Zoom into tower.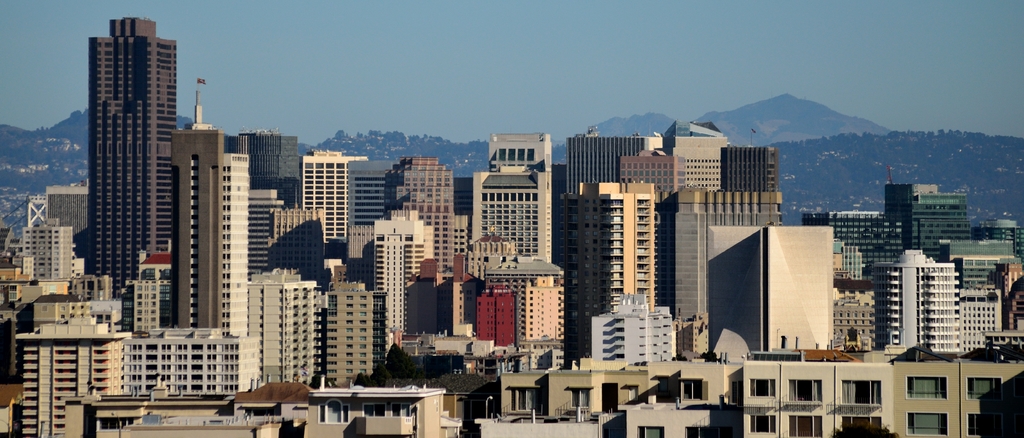
Zoom target: <region>367, 215, 433, 334</region>.
